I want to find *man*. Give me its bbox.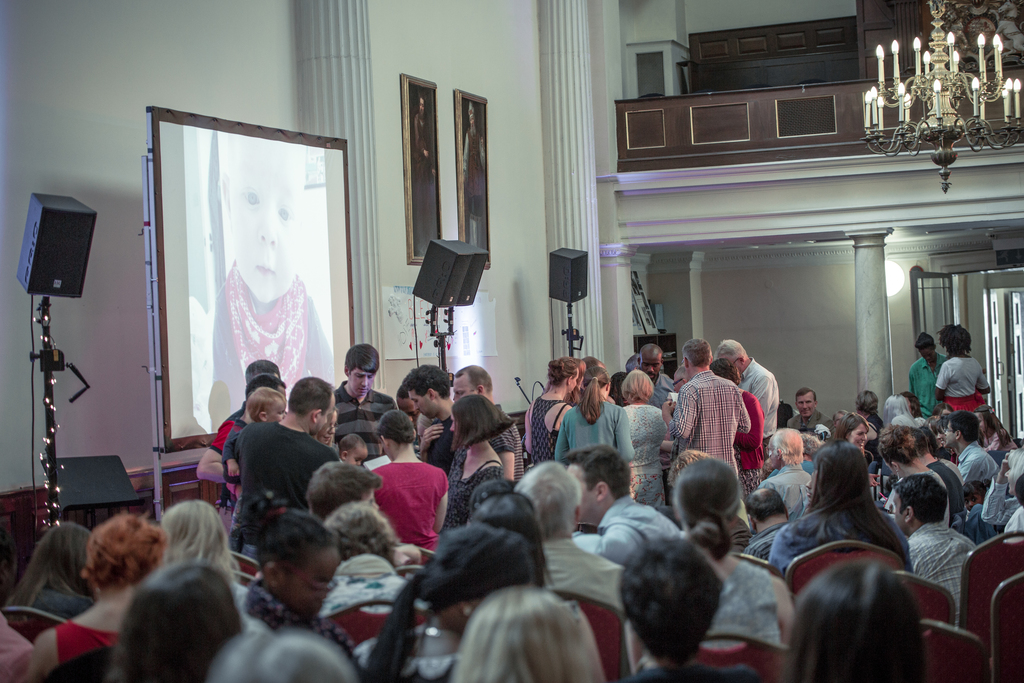
(x1=572, y1=442, x2=678, y2=552).
